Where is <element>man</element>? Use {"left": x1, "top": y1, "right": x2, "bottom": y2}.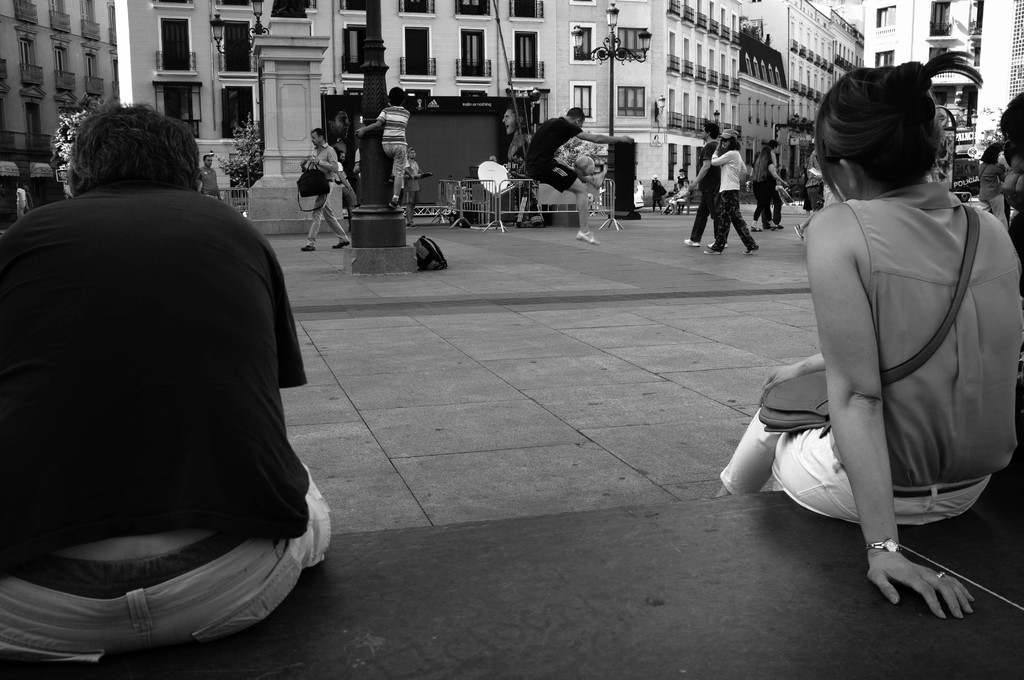
{"left": 685, "top": 121, "right": 732, "bottom": 248}.
